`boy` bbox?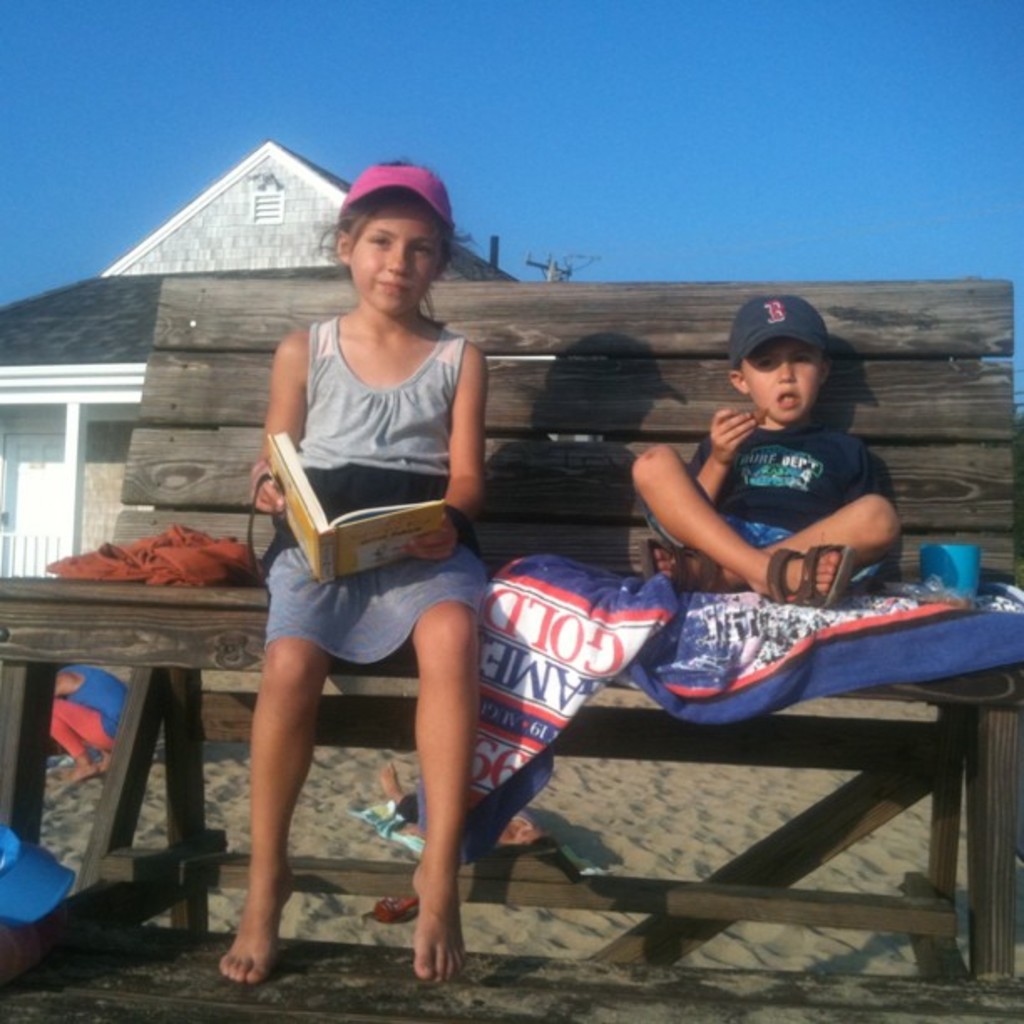
(627,296,905,612)
